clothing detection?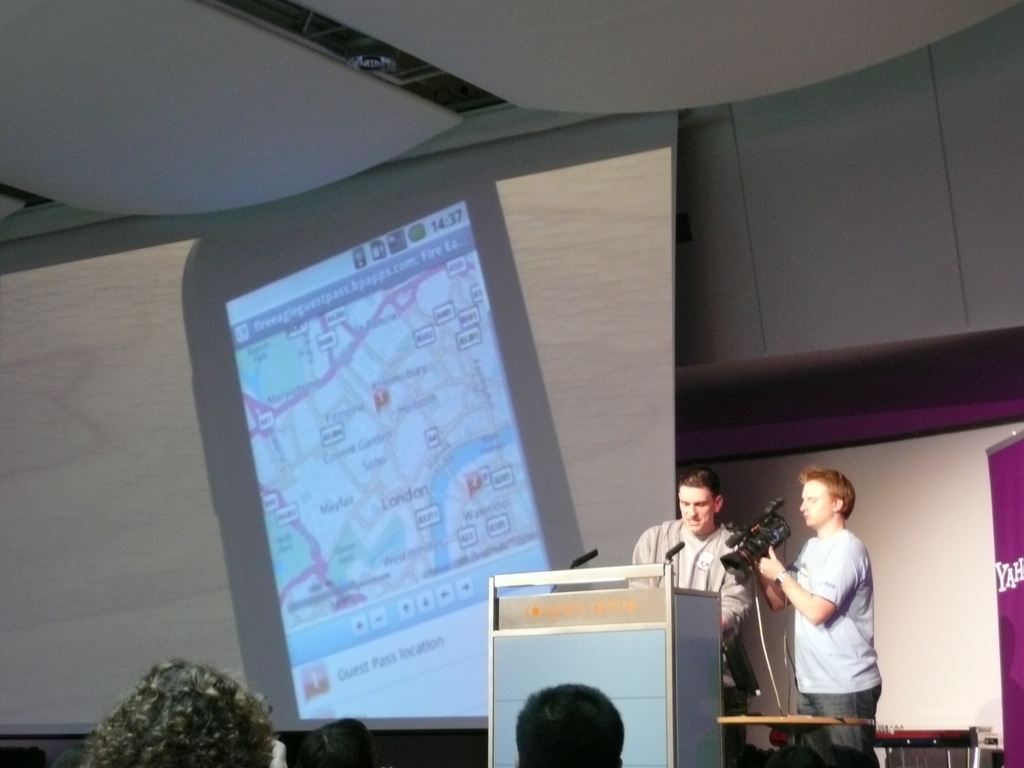
637 518 752 685
